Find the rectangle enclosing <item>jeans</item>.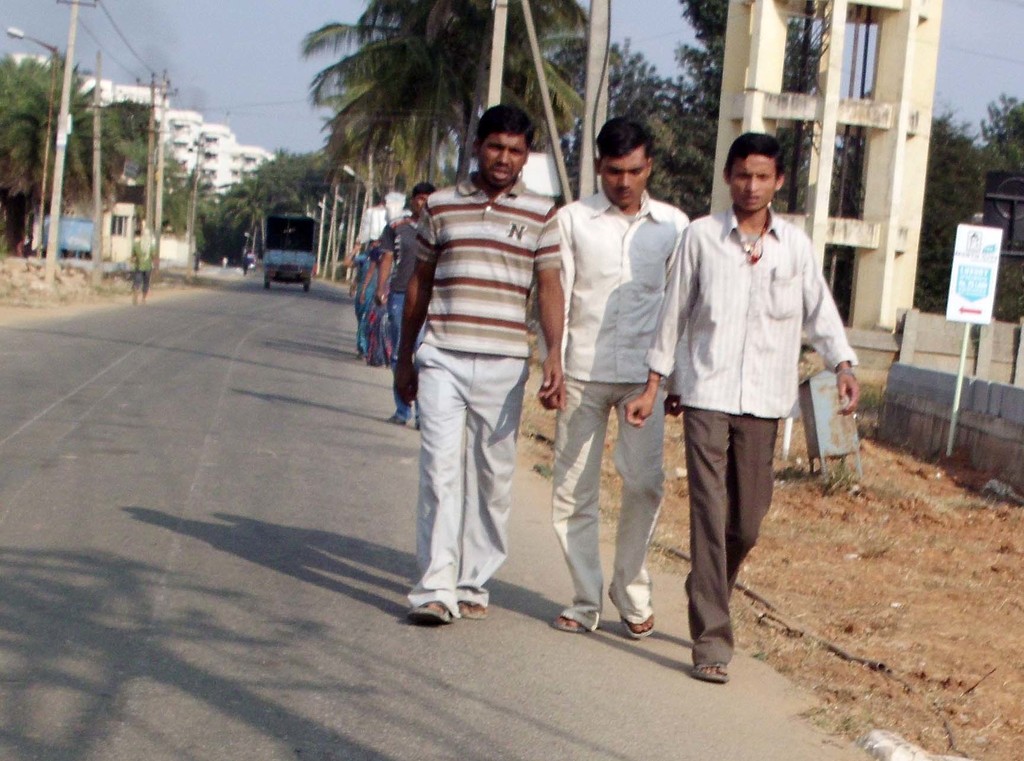
x1=403 y1=345 x2=540 y2=612.
